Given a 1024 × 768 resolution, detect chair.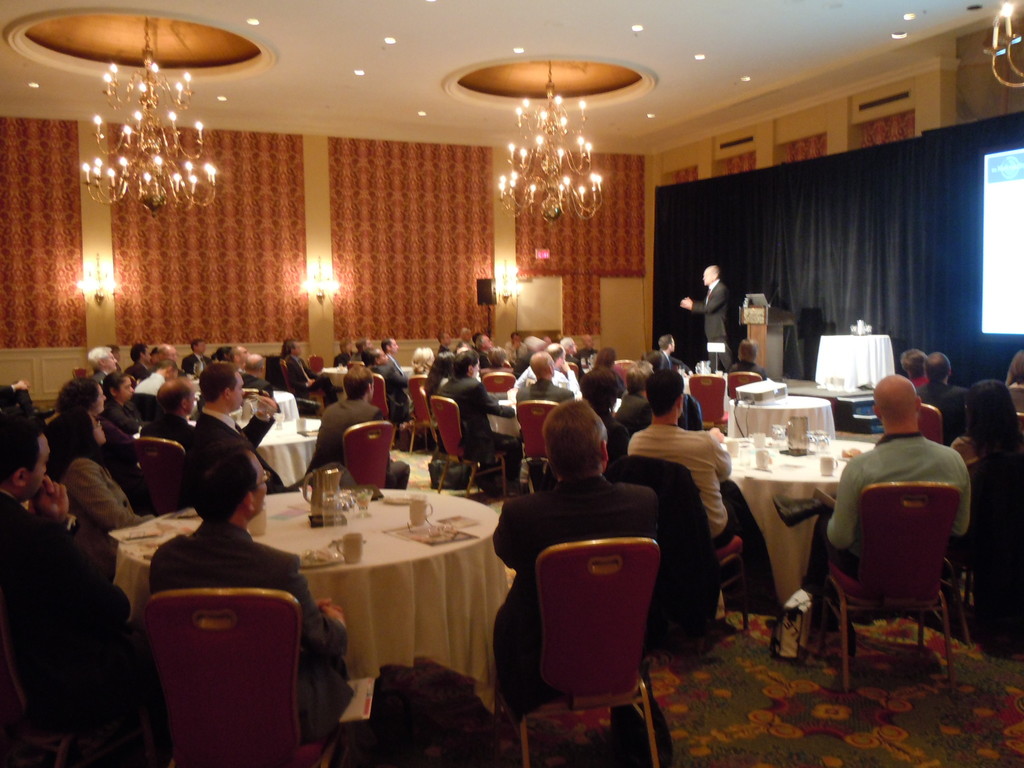
723/369/759/399.
